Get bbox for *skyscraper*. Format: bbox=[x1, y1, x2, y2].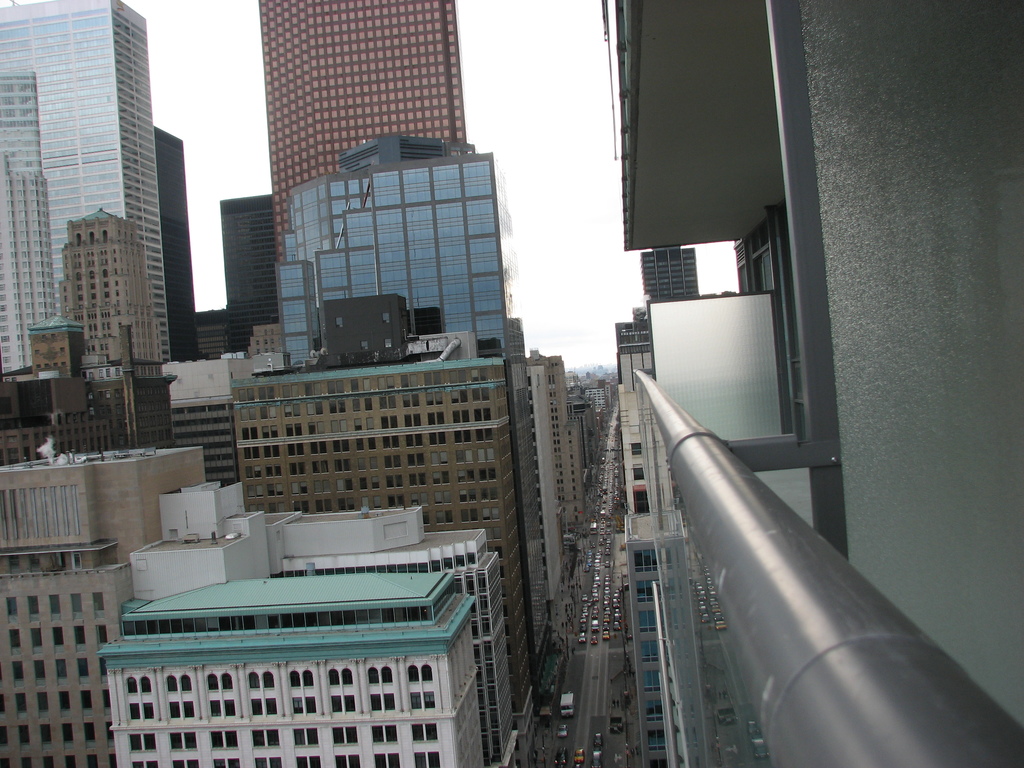
bbox=[290, 129, 515, 356].
